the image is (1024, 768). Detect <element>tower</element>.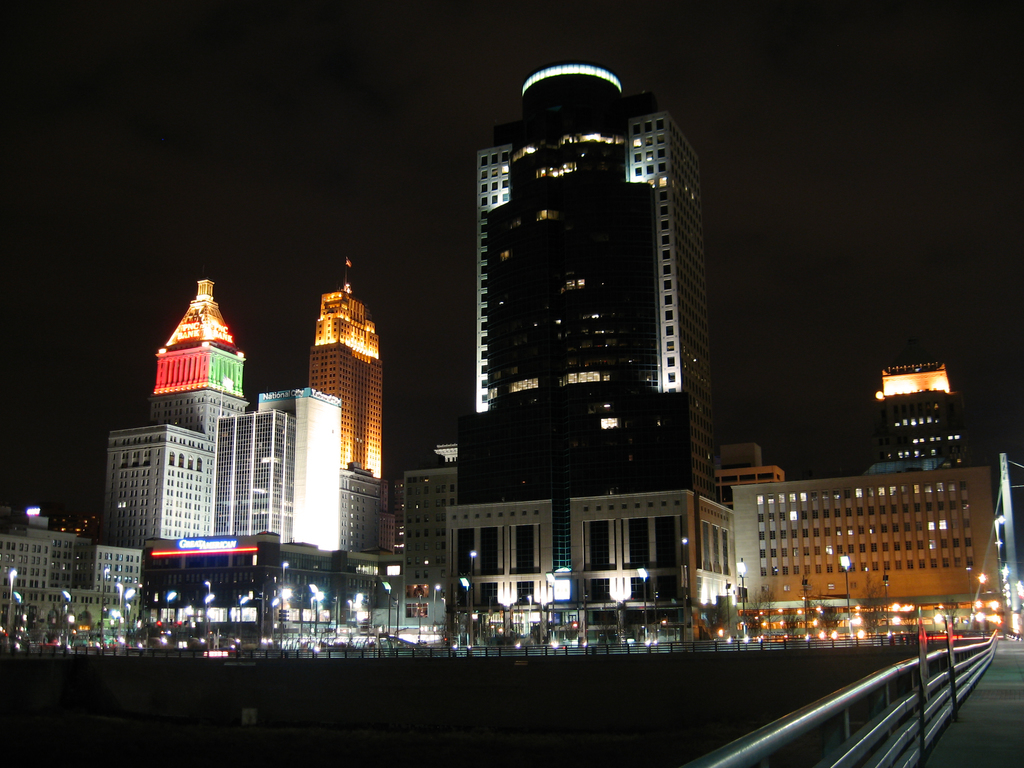
Detection: crop(307, 257, 381, 477).
